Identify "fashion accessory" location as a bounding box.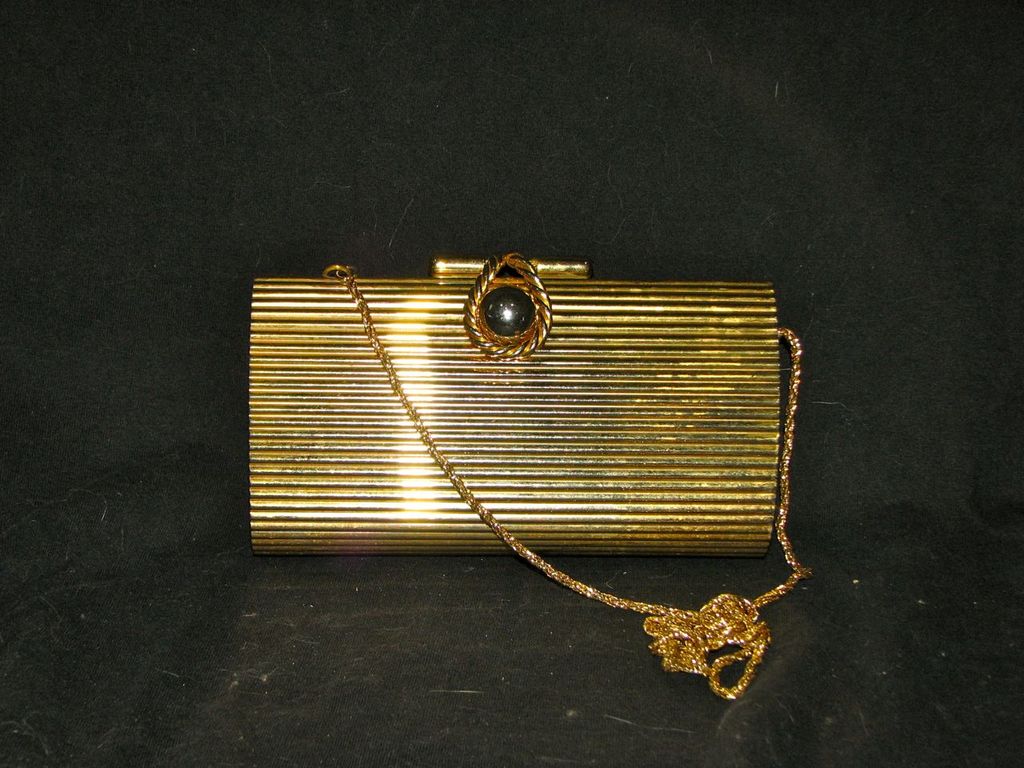
x1=245, y1=246, x2=816, y2=700.
